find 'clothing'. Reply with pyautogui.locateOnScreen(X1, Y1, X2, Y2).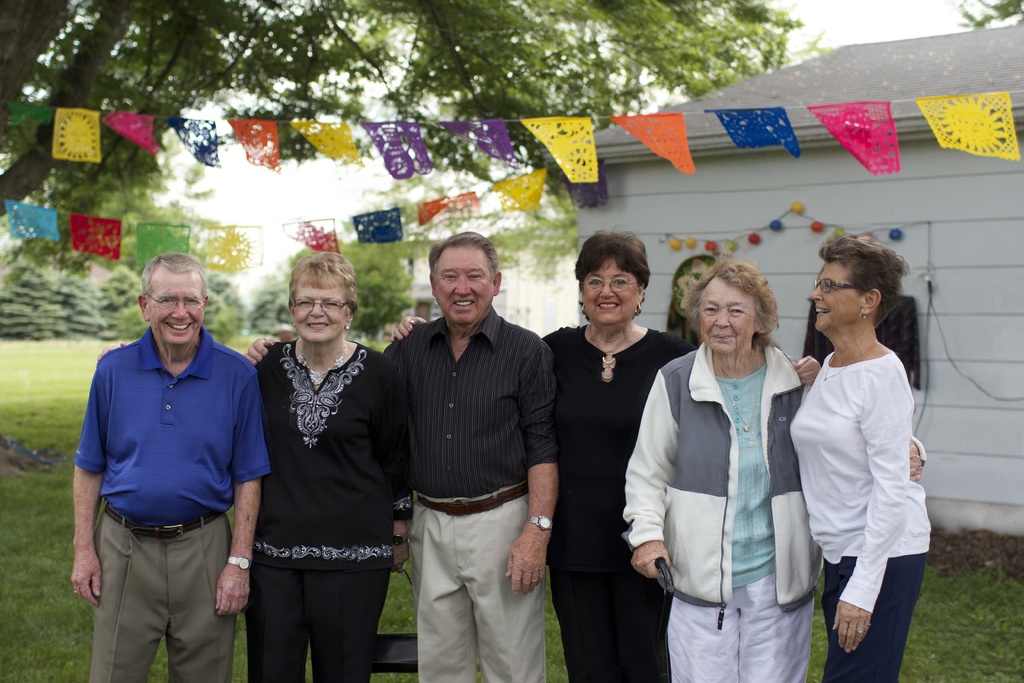
pyautogui.locateOnScreen(252, 348, 391, 573).
